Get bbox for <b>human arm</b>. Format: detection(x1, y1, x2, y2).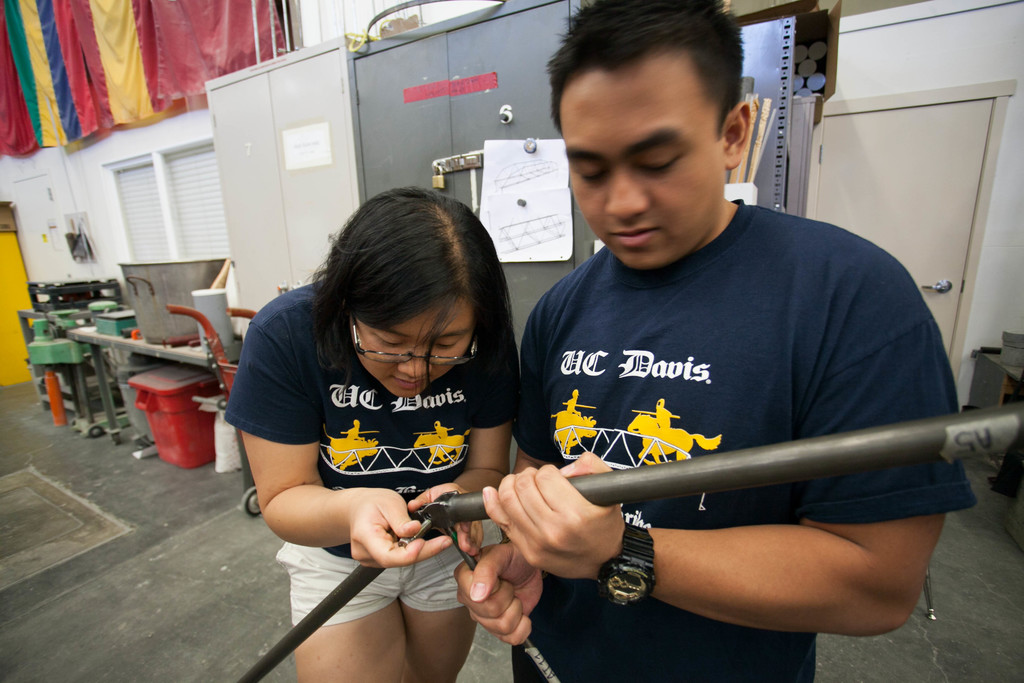
detection(413, 336, 525, 562).
